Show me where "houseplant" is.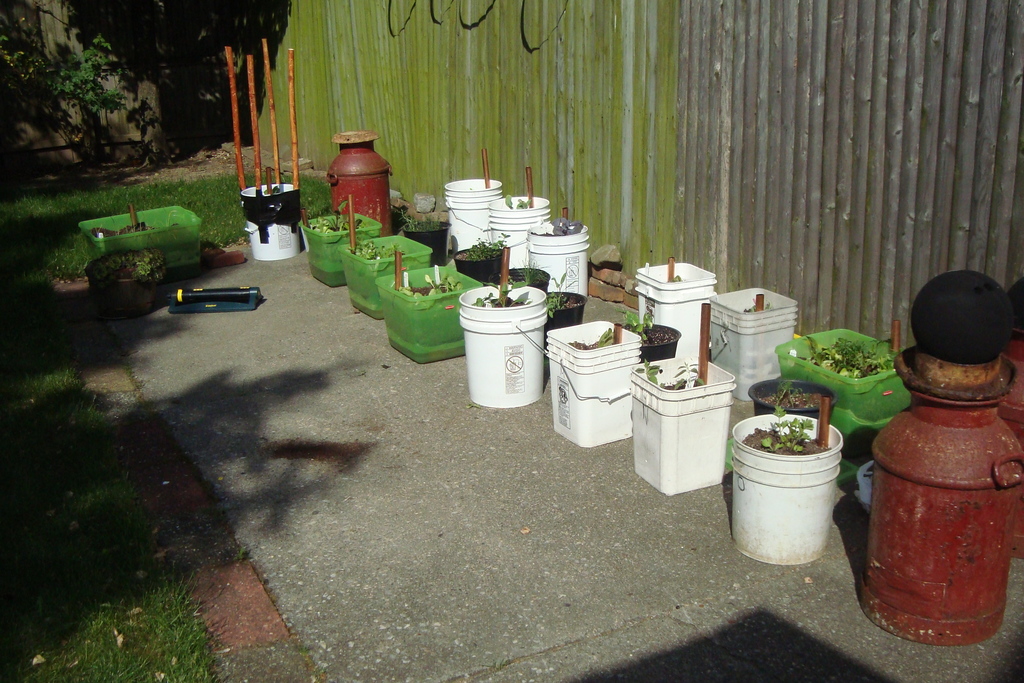
"houseplant" is at 624:353:731:488.
